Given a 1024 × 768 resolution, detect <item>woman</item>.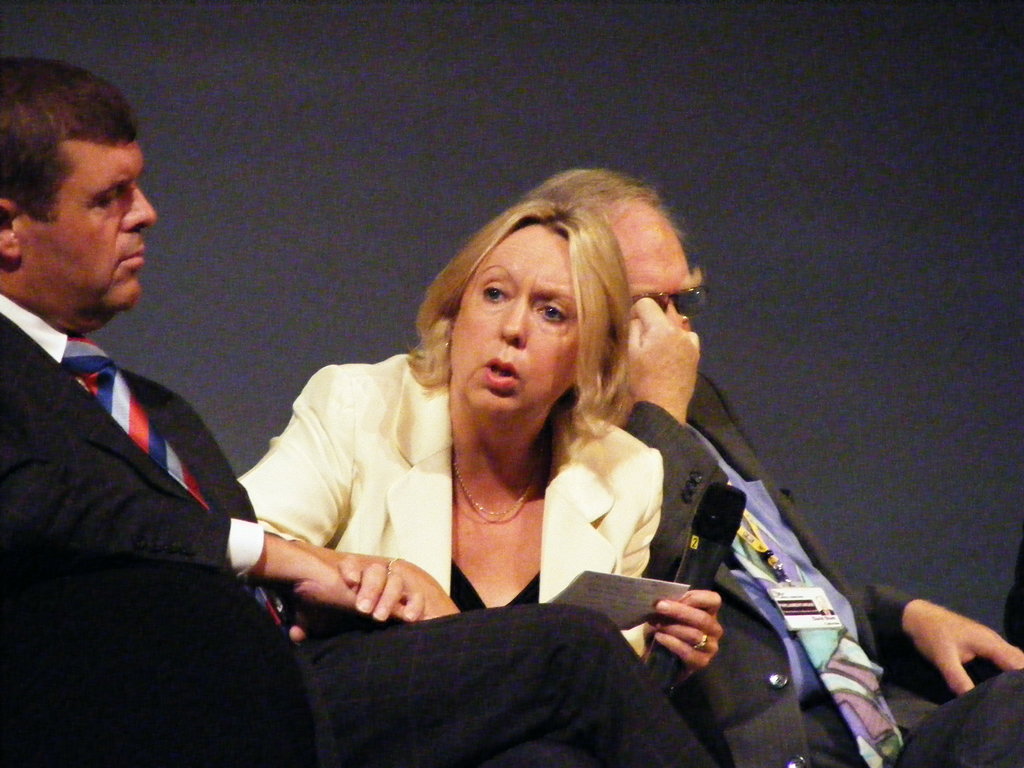
l=205, t=178, r=768, b=750.
